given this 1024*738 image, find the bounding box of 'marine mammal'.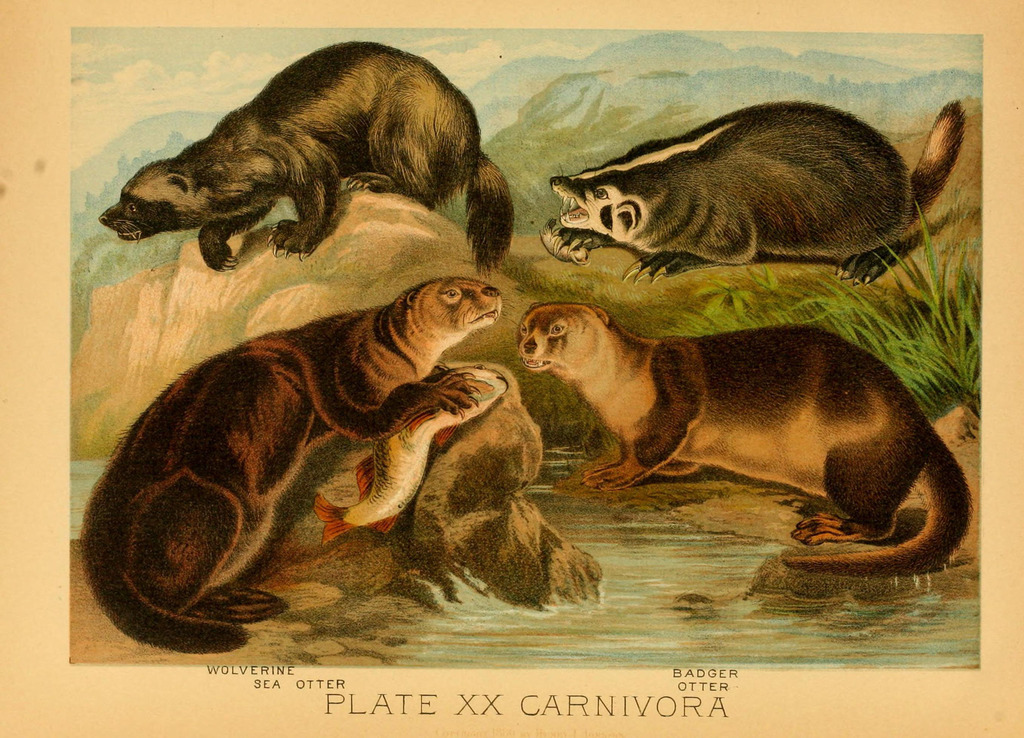
select_region(95, 40, 516, 275).
